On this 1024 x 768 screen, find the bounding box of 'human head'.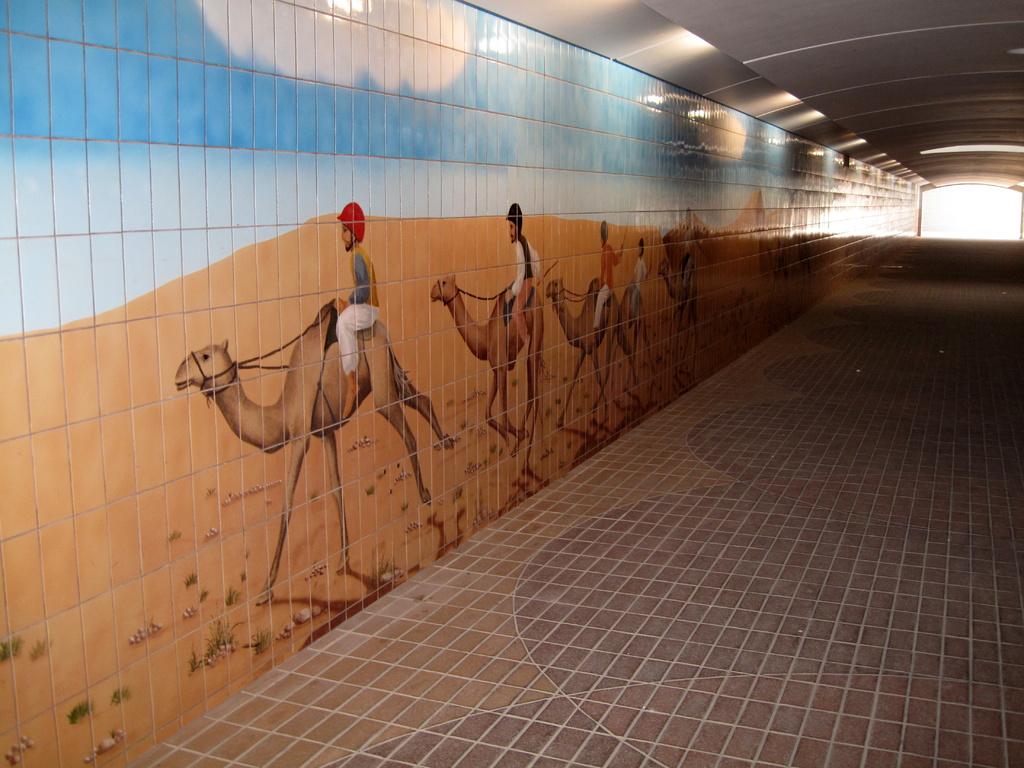
Bounding box: left=636, top=239, right=646, bottom=261.
